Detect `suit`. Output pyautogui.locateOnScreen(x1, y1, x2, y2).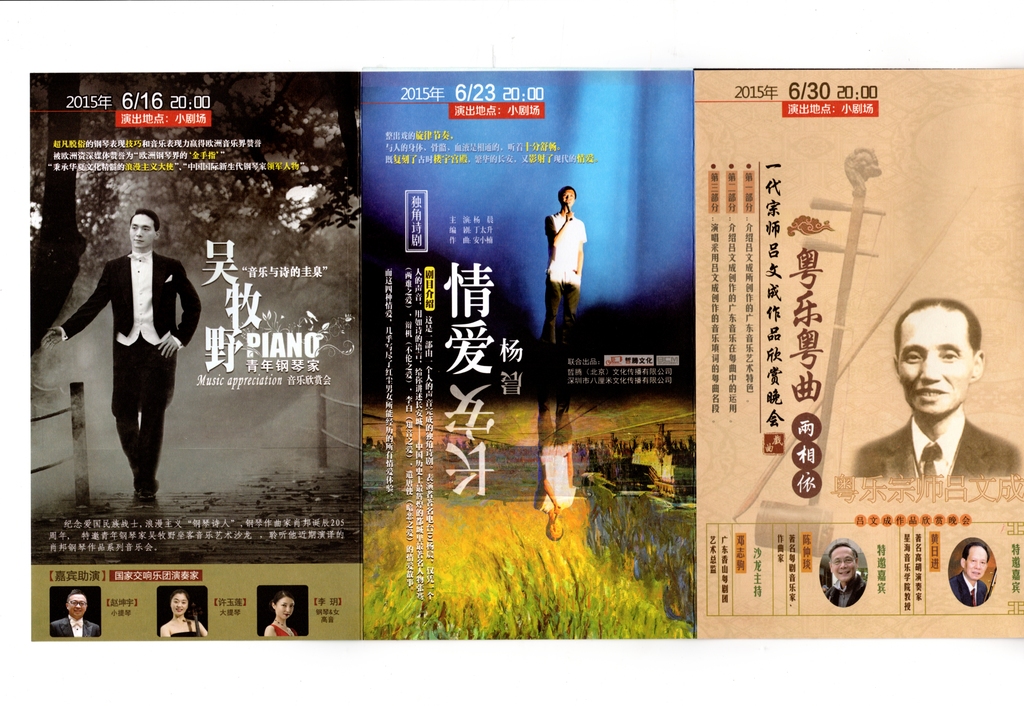
pyautogui.locateOnScreen(52, 618, 101, 636).
